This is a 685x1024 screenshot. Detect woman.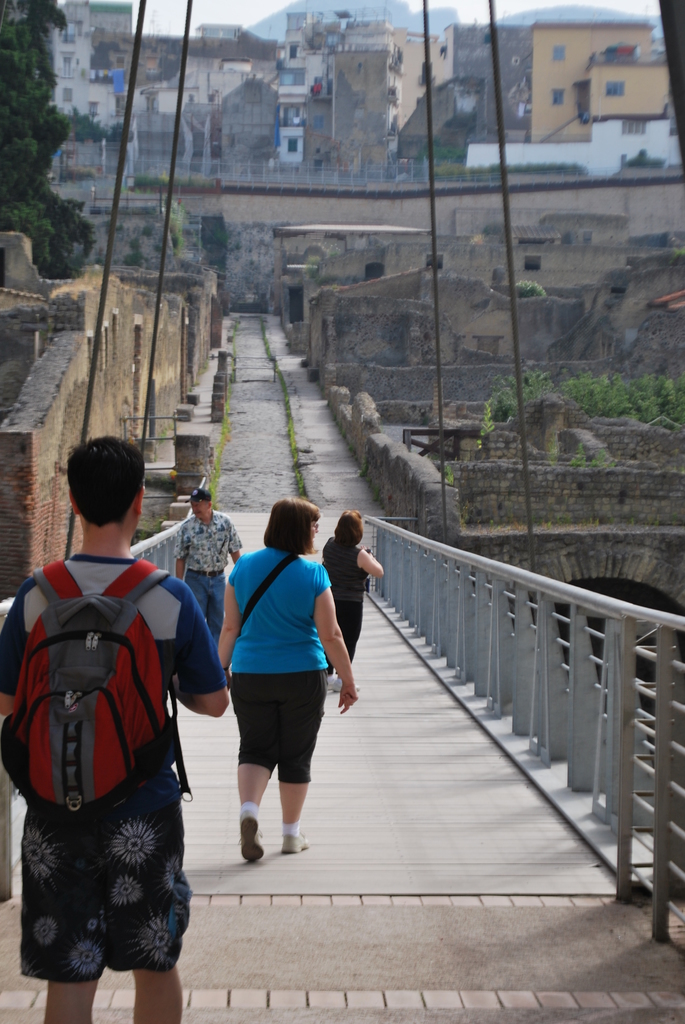
select_region(320, 507, 384, 673).
